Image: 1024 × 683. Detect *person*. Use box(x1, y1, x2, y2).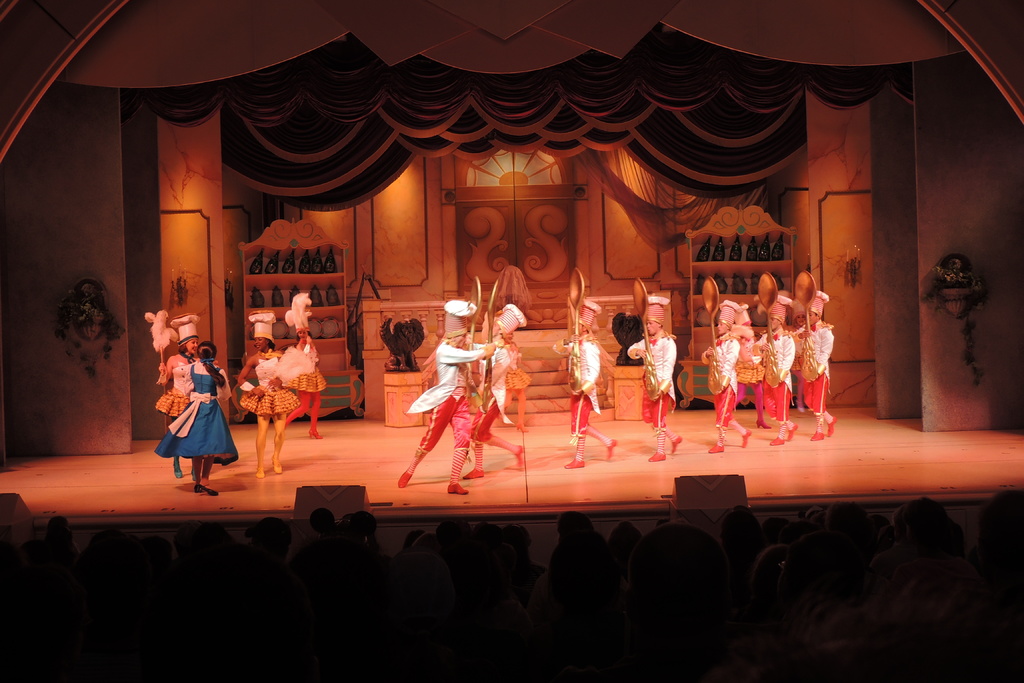
box(794, 285, 834, 443).
